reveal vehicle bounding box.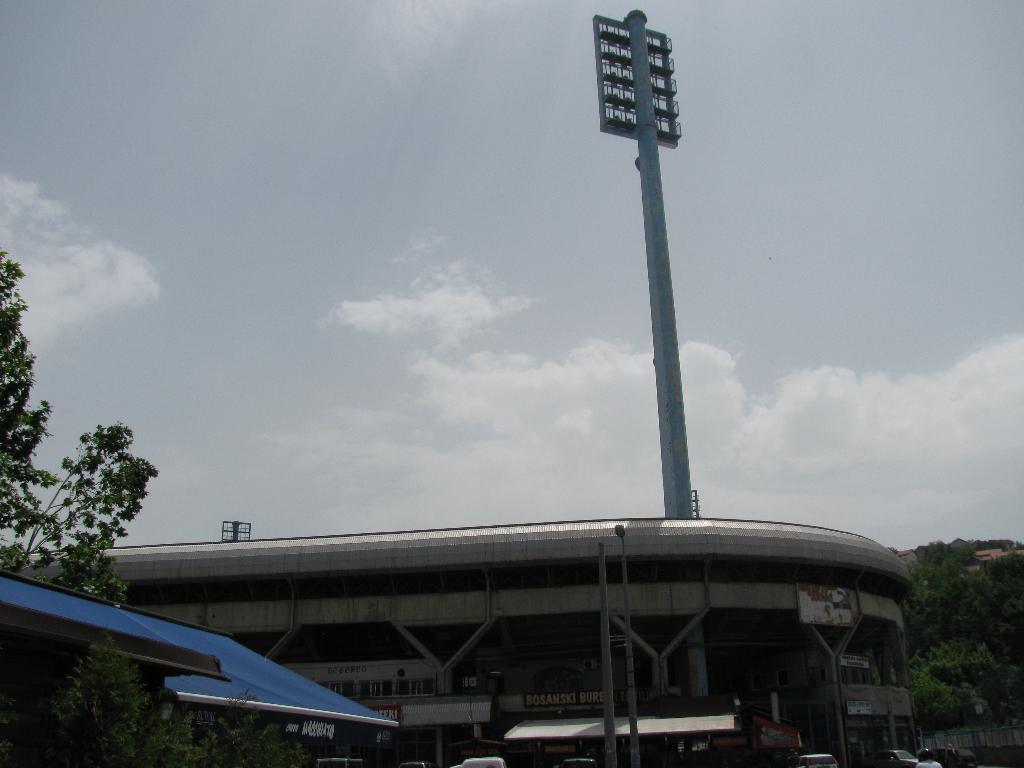
Revealed: 396:761:434:767.
